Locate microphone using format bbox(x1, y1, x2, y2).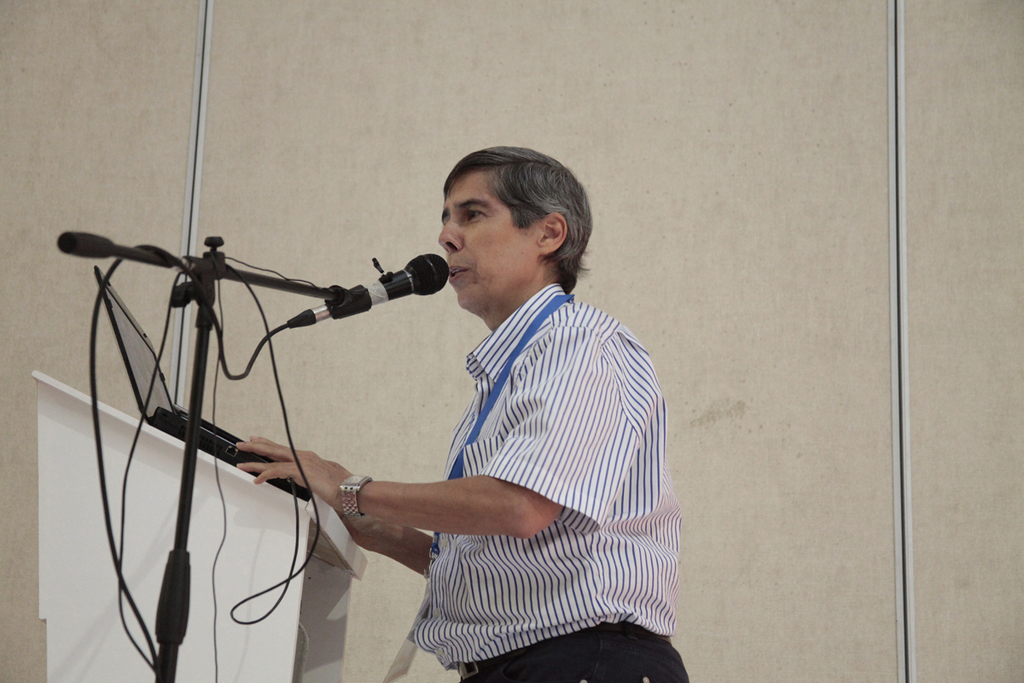
bbox(328, 258, 444, 324).
